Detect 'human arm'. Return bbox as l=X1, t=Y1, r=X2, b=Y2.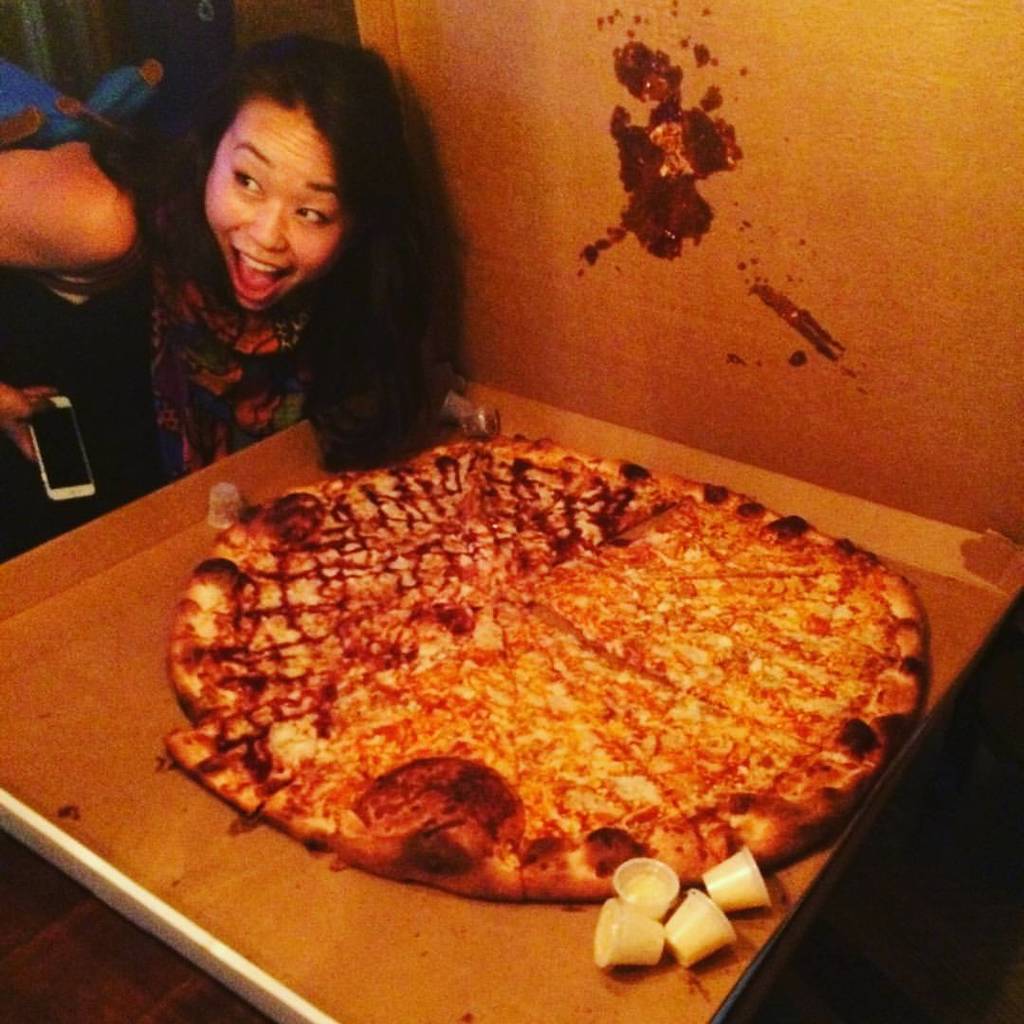
l=0, t=385, r=94, b=487.
